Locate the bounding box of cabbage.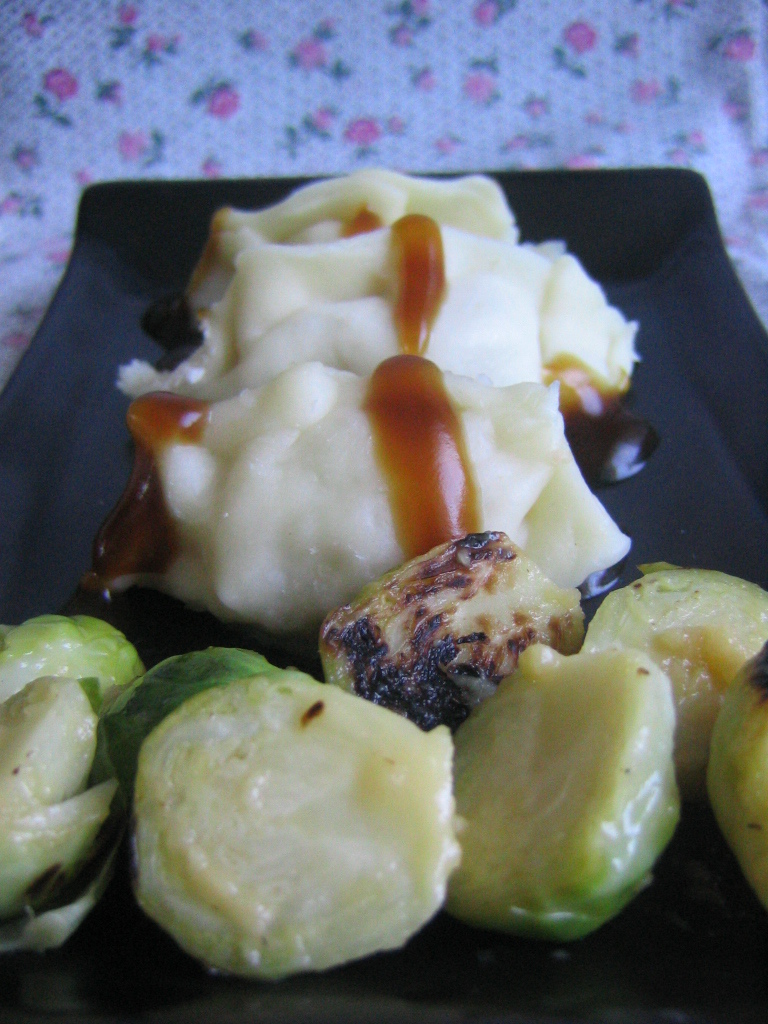
Bounding box: 581:562:767:778.
